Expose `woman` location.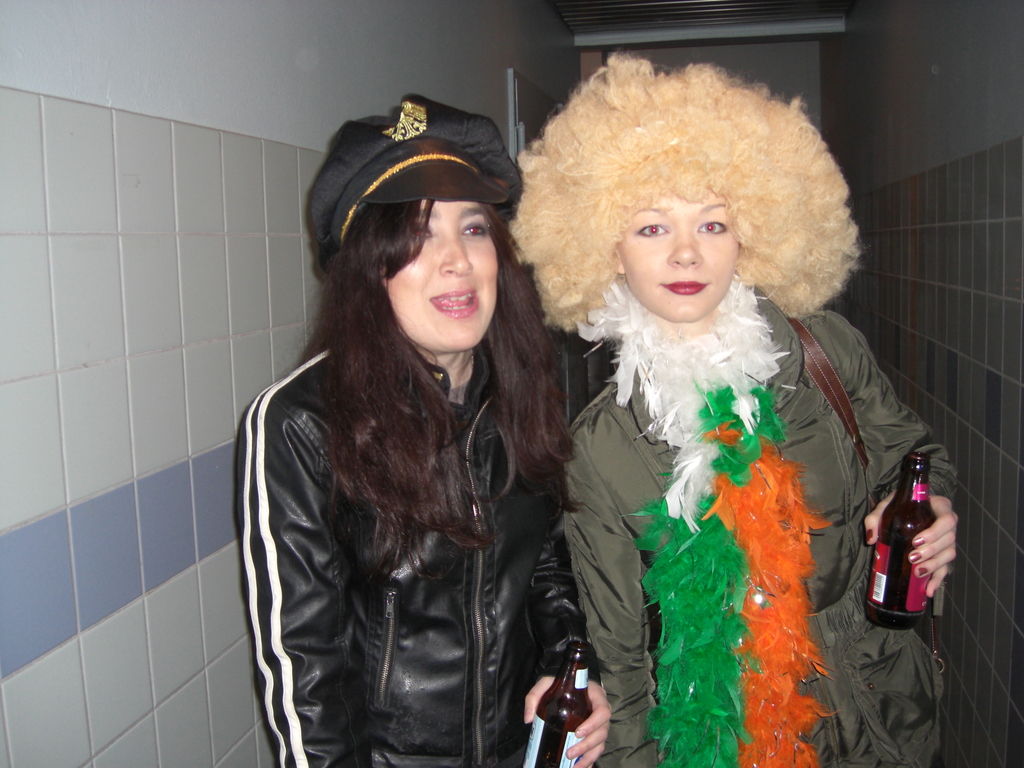
Exposed at 499,49,964,767.
